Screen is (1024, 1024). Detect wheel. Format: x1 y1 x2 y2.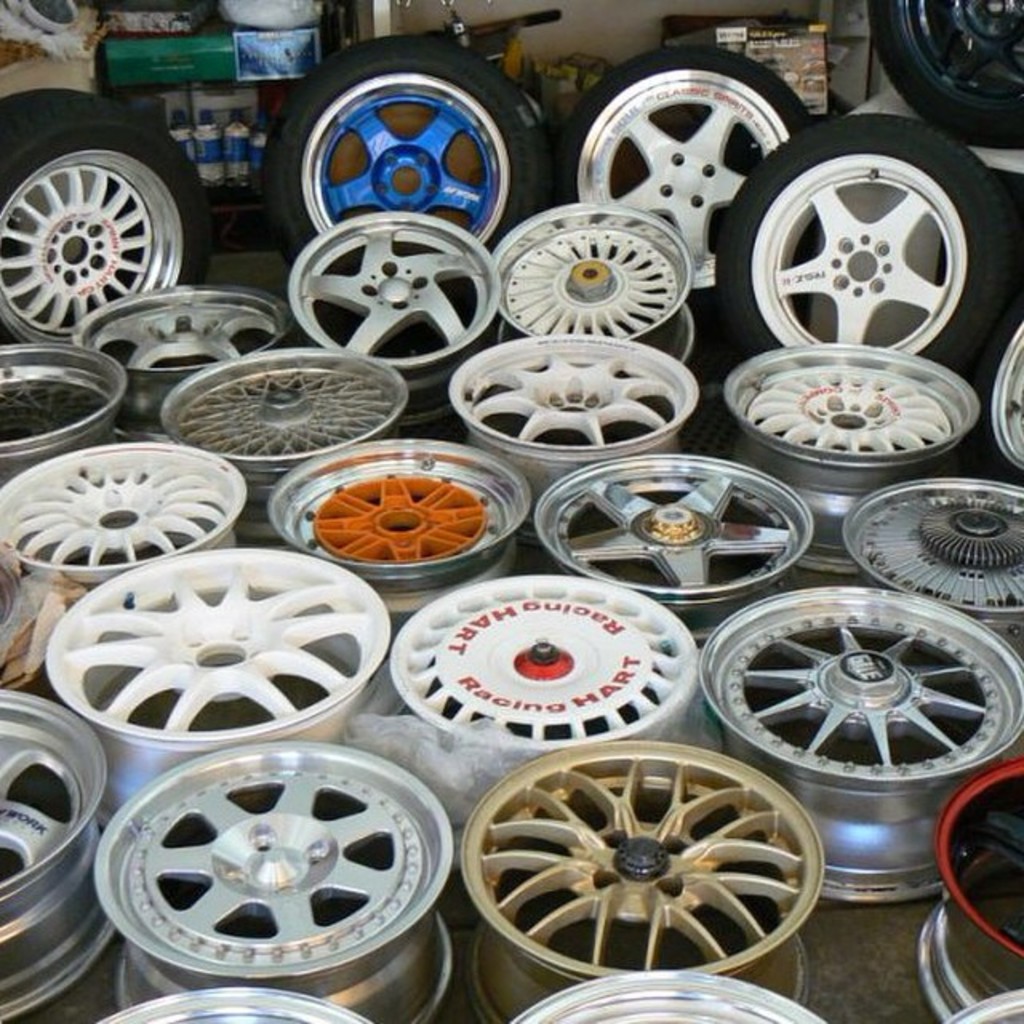
450 323 702 525.
